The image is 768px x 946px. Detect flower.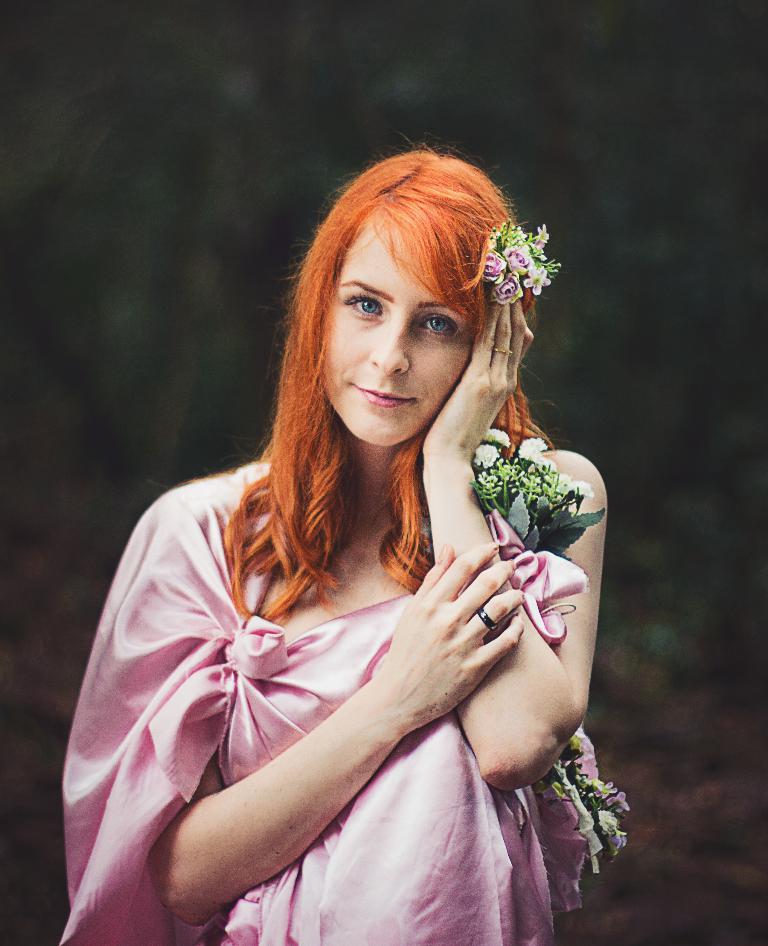
Detection: Rect(504, 247, 534, 276).
